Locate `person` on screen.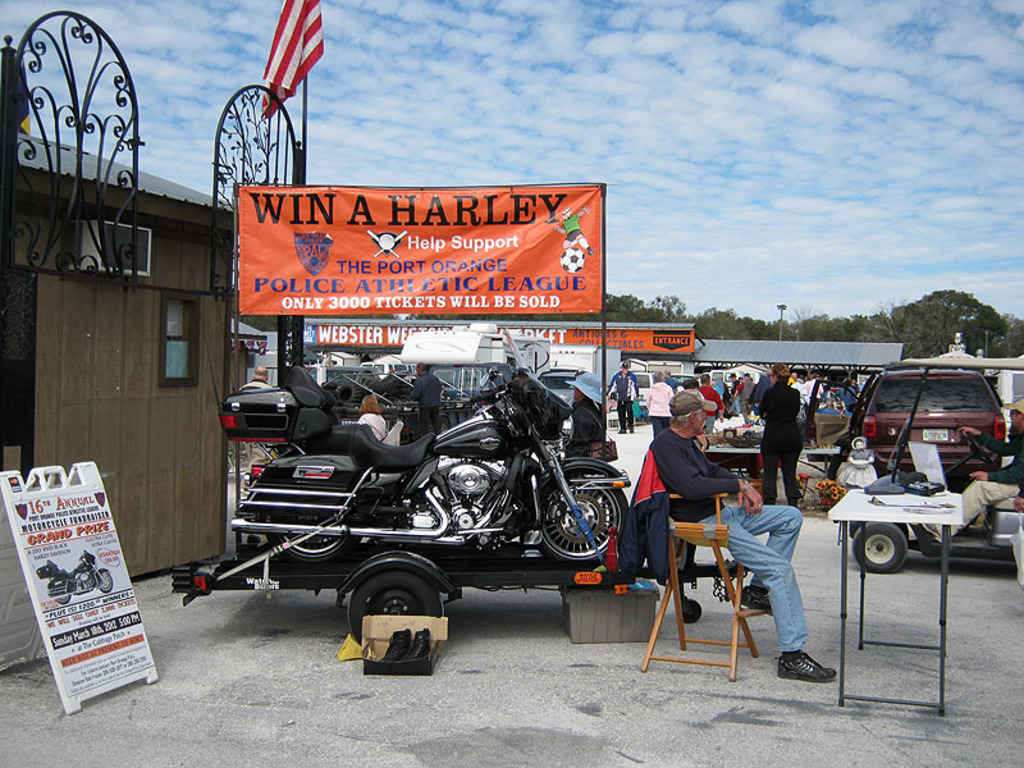
On screen at <bbox>356, 392, 384, 439</bbox>.
